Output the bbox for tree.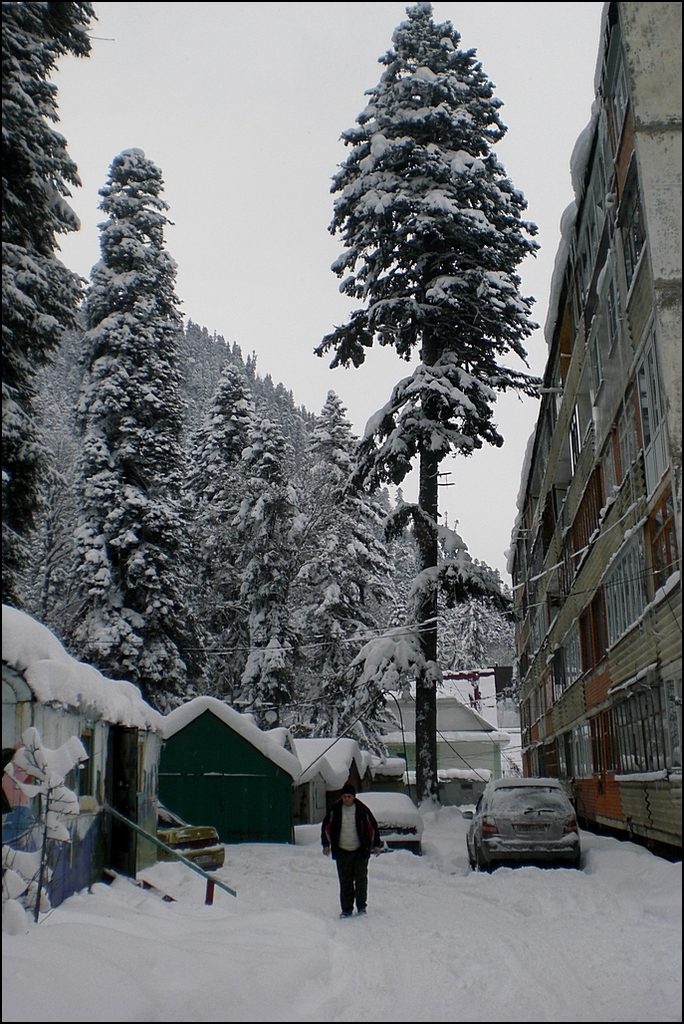
[300, 387, 434, 741].
